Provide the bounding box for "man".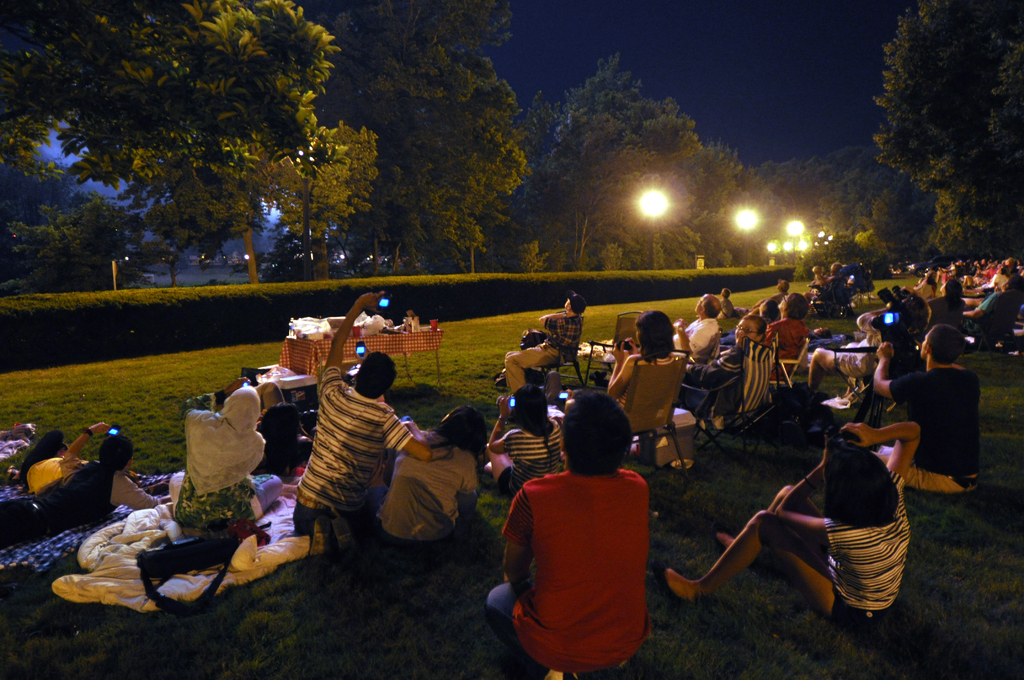
region(499, 394, 688, 679).
